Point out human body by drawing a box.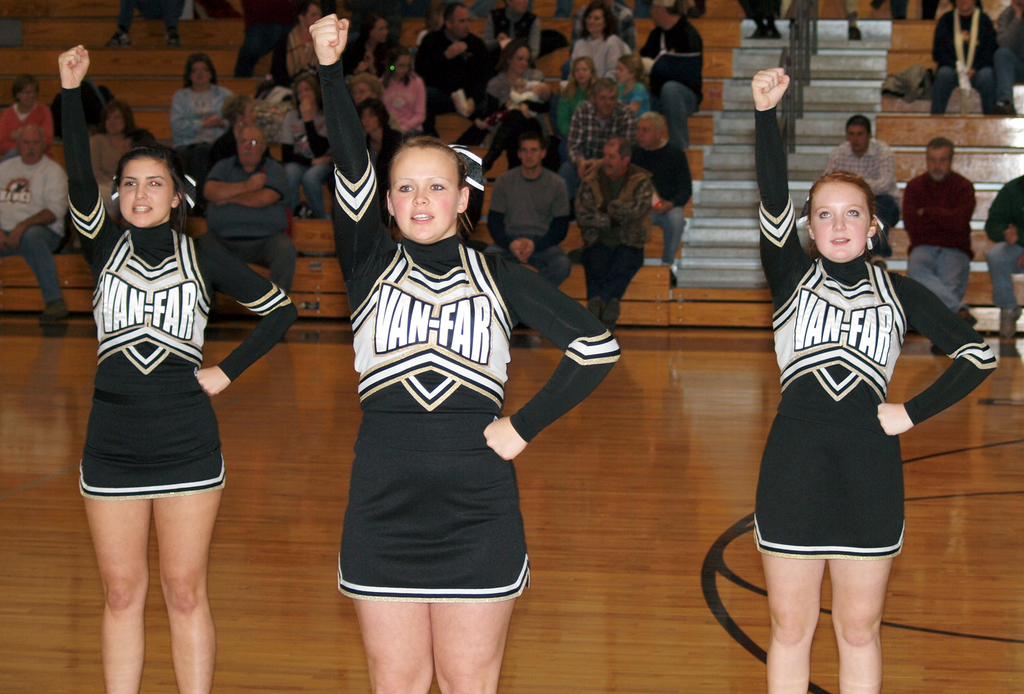
region(821, 140, 900, 270).
